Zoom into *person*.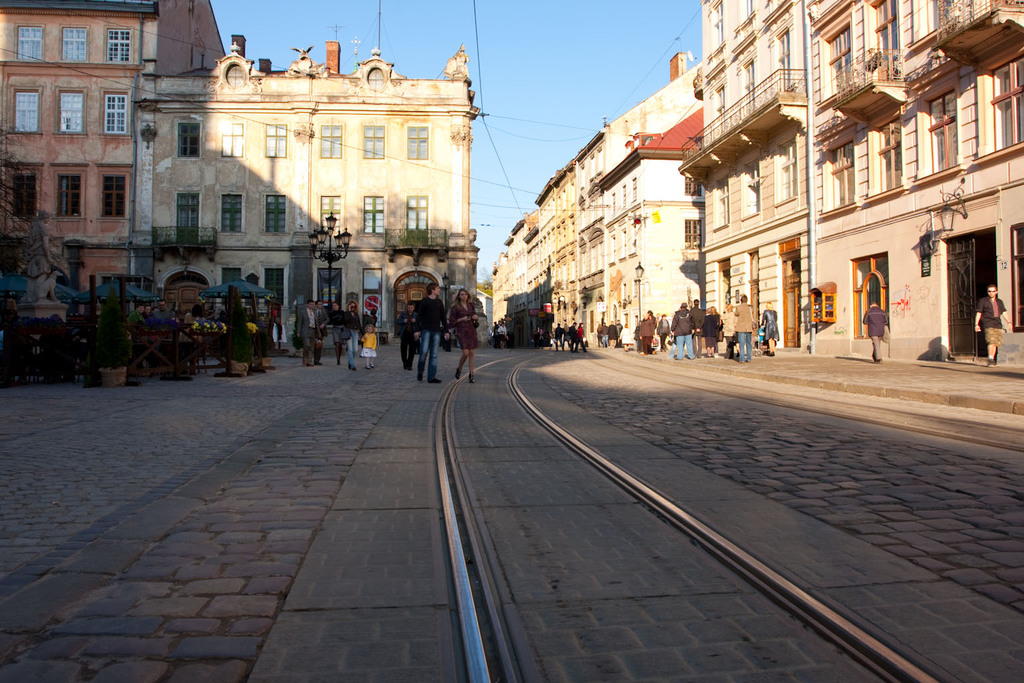
Zoom target: 865,302,887,364.
